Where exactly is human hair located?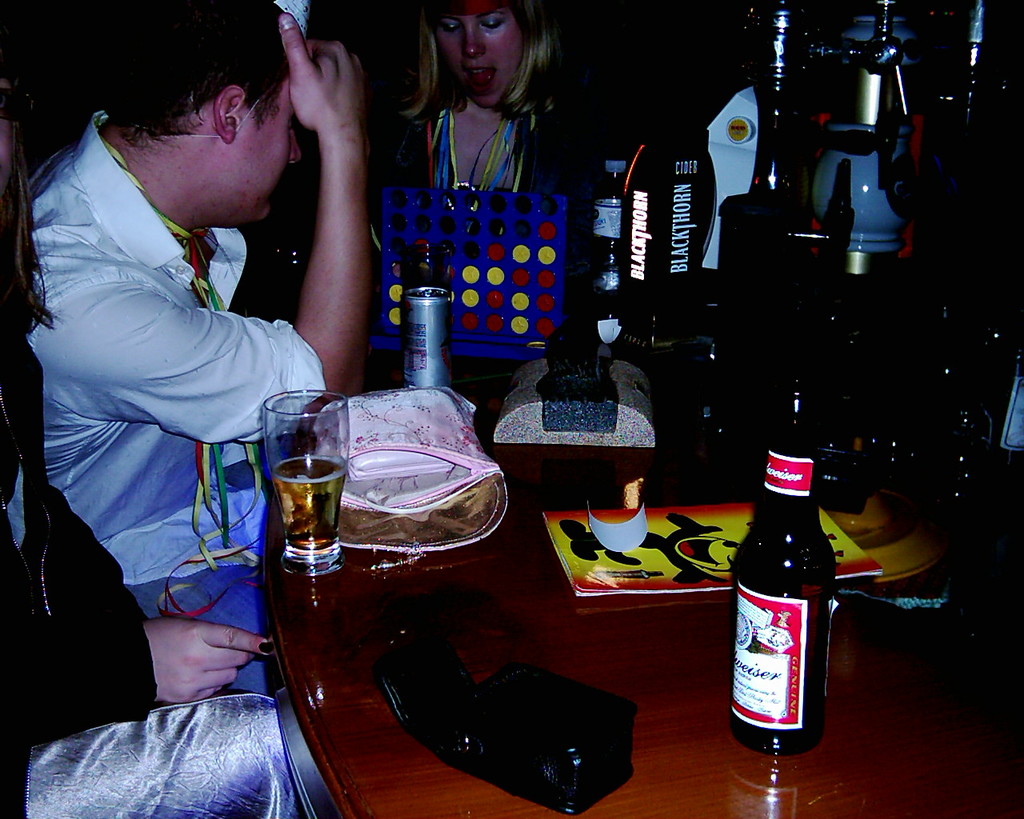
Its bounding box is l=398, t=8, r=558, b=125.
